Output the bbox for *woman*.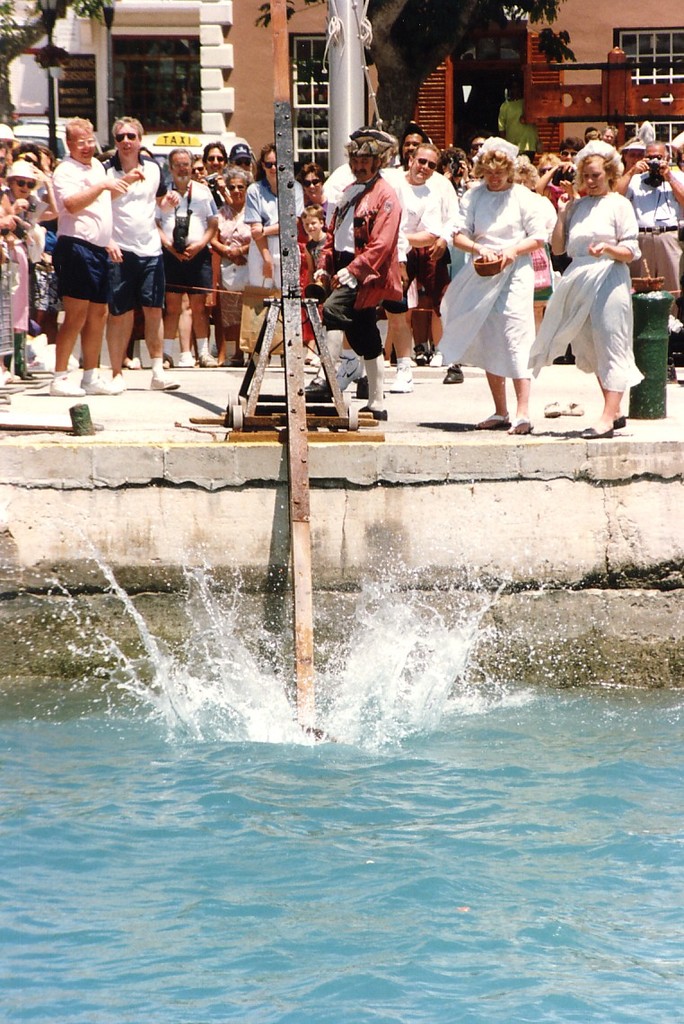
detection(43, 116, 135, 395).
